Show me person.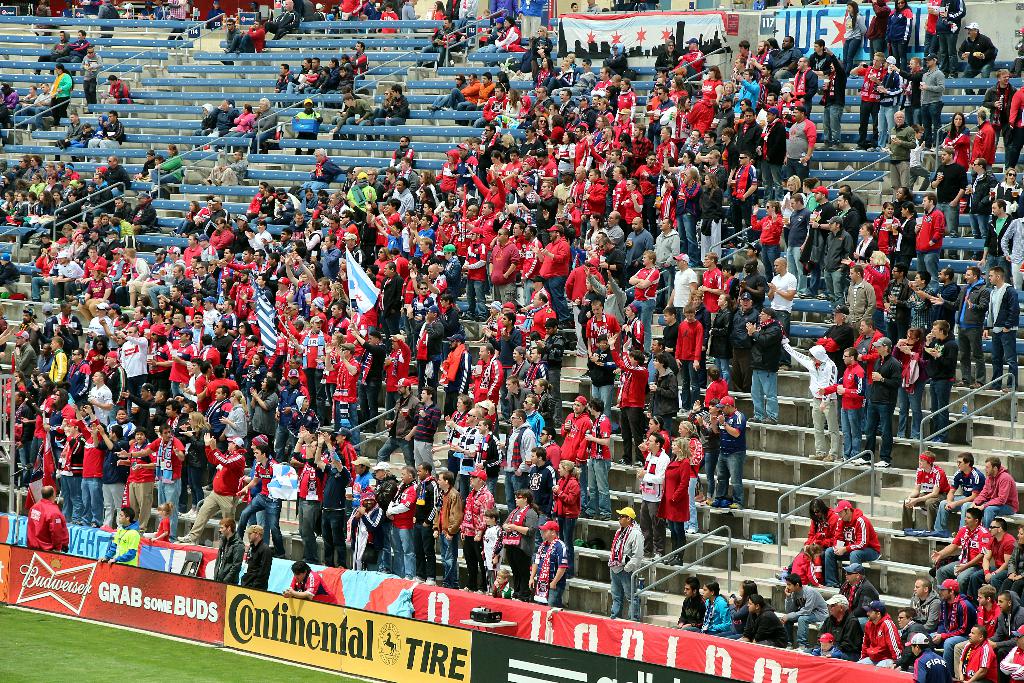
person is here: crop(892, 199, 916, 265).
